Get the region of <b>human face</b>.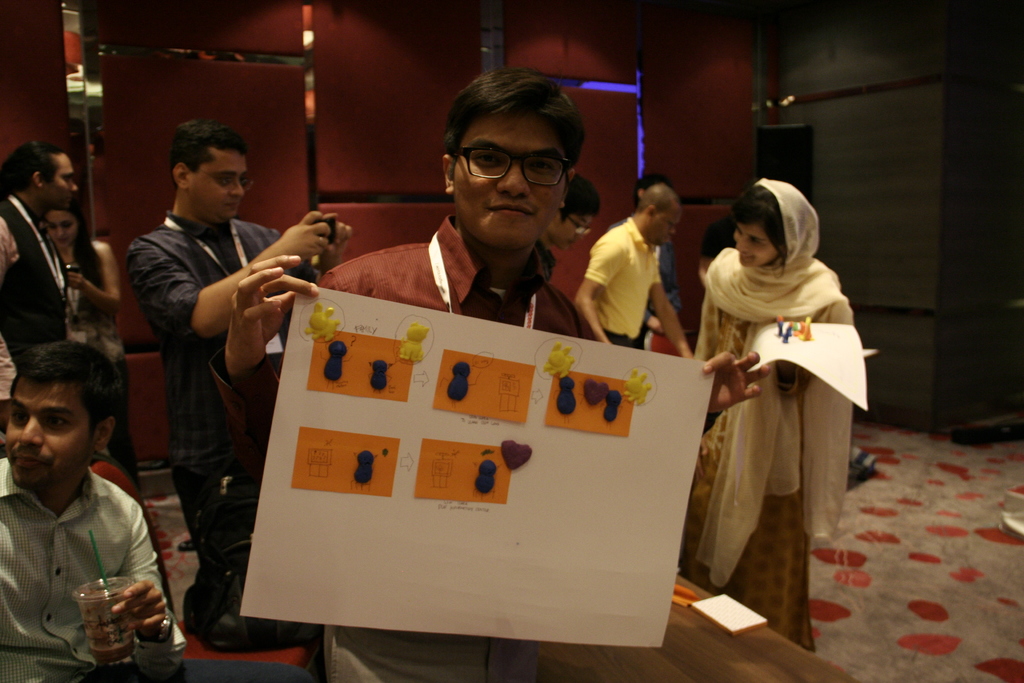
rect(643, 198, 680, 248).
